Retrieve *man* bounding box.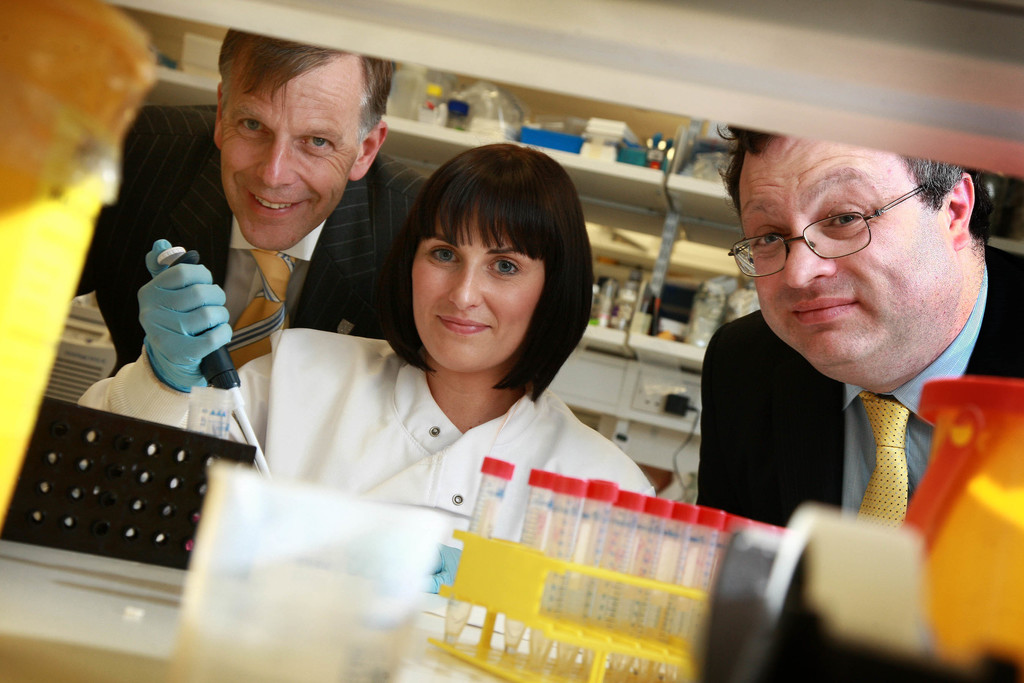
Bounding box: Rect(72, 25, 439, 425).
